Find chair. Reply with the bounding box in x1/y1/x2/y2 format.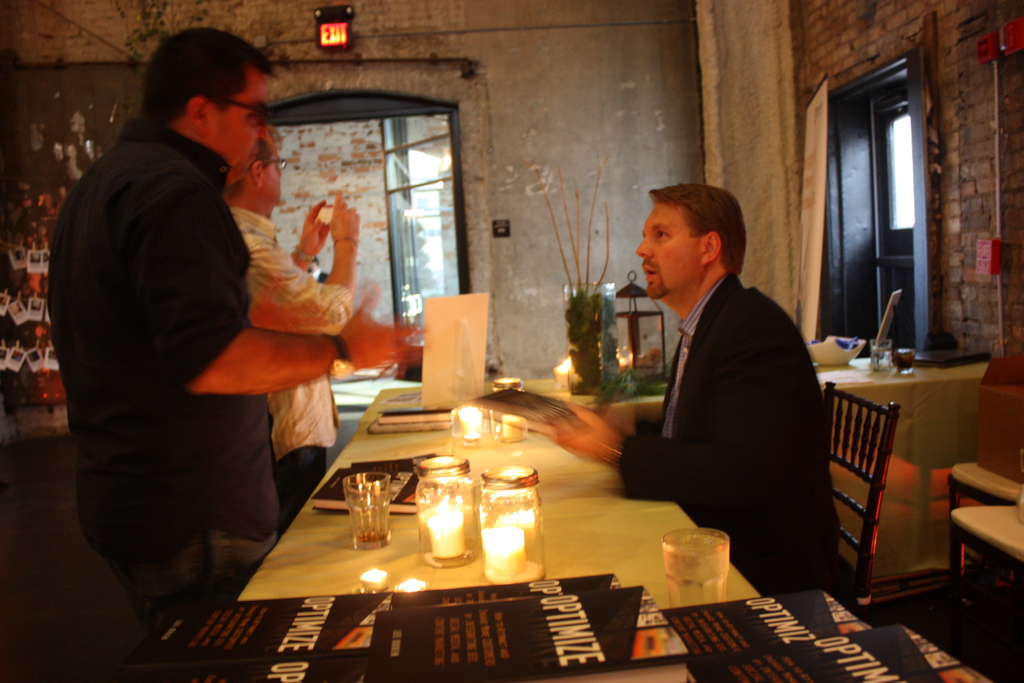
821/377/900/611.
